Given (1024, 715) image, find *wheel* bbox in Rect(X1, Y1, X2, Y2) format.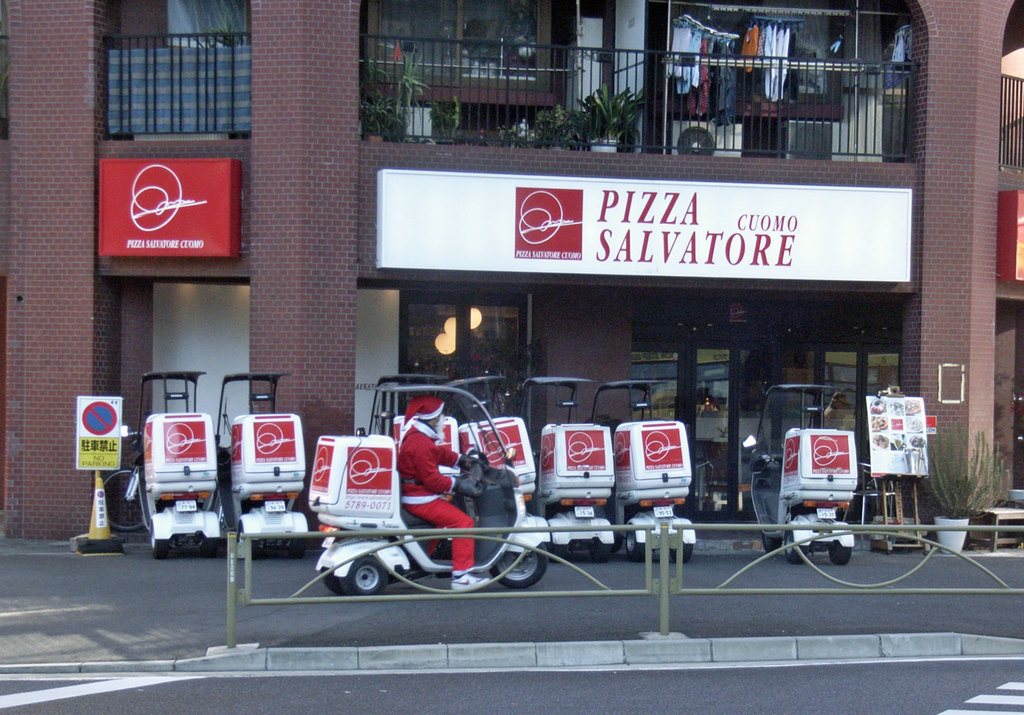
Rect(621, 524, 651, 563).
